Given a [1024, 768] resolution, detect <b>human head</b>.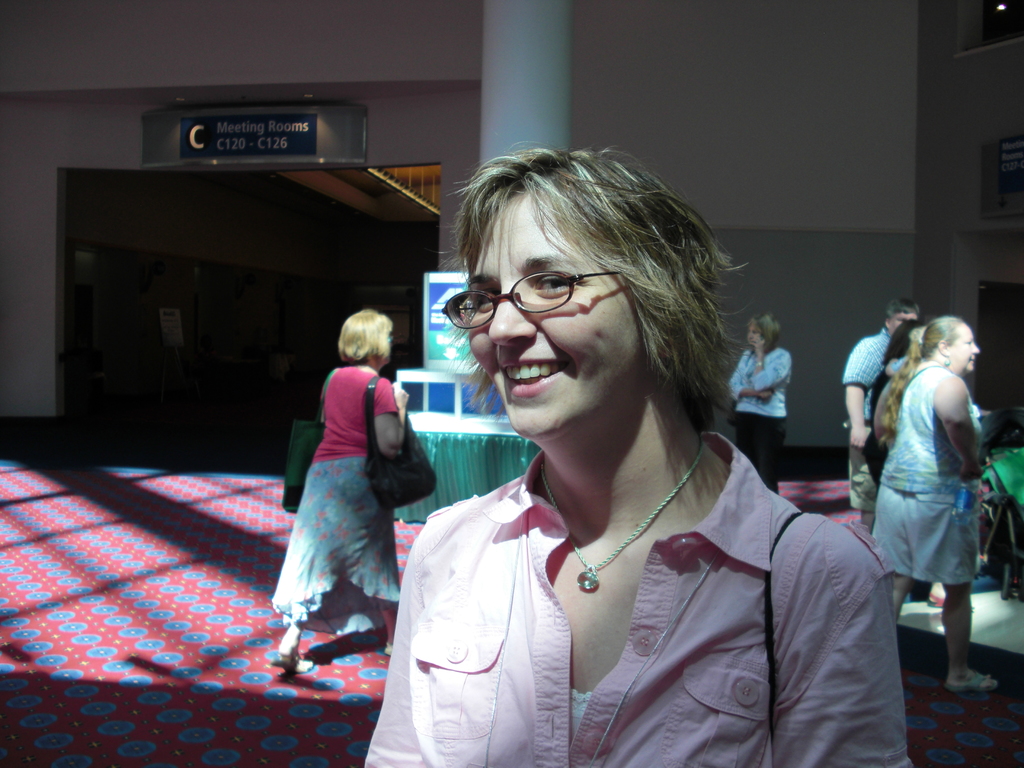
{"left": 890, "top": 320, "right": 924, "bottom": 355}.
